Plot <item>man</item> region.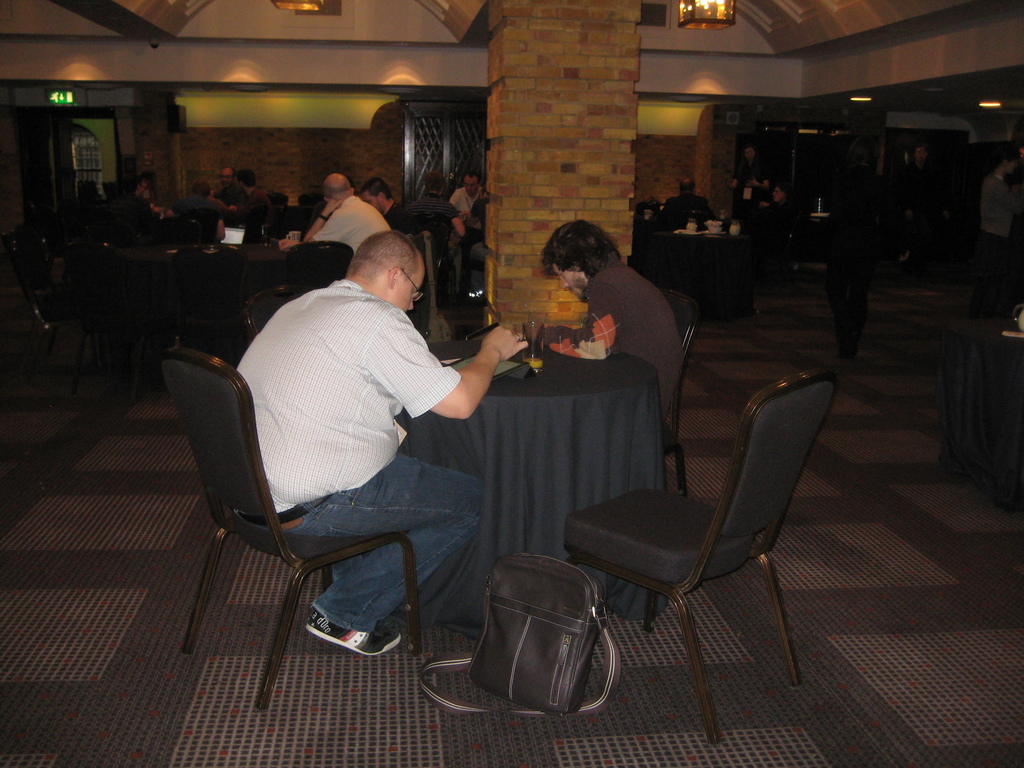
Plotted at pyautogui.locateOnScreen(752, 180, 799, 234).
